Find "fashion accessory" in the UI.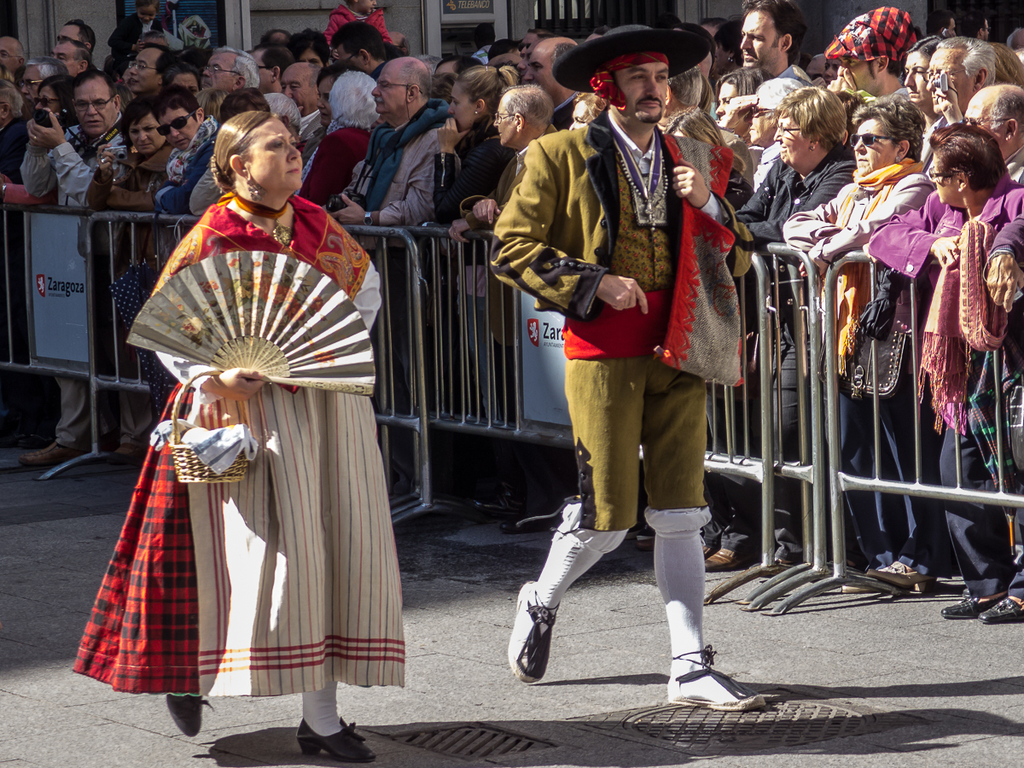
UI element at 166/690/201/738.
